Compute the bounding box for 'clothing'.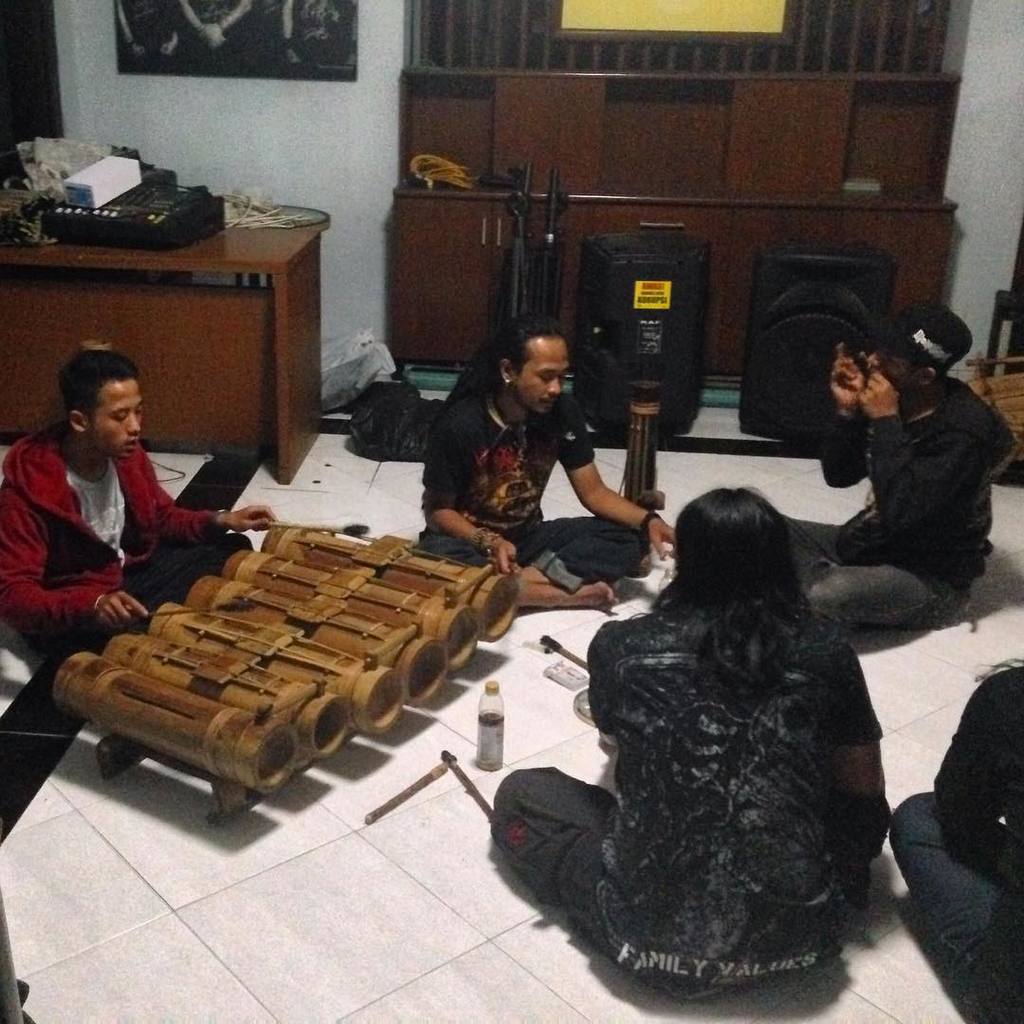
0,416,231,634.
